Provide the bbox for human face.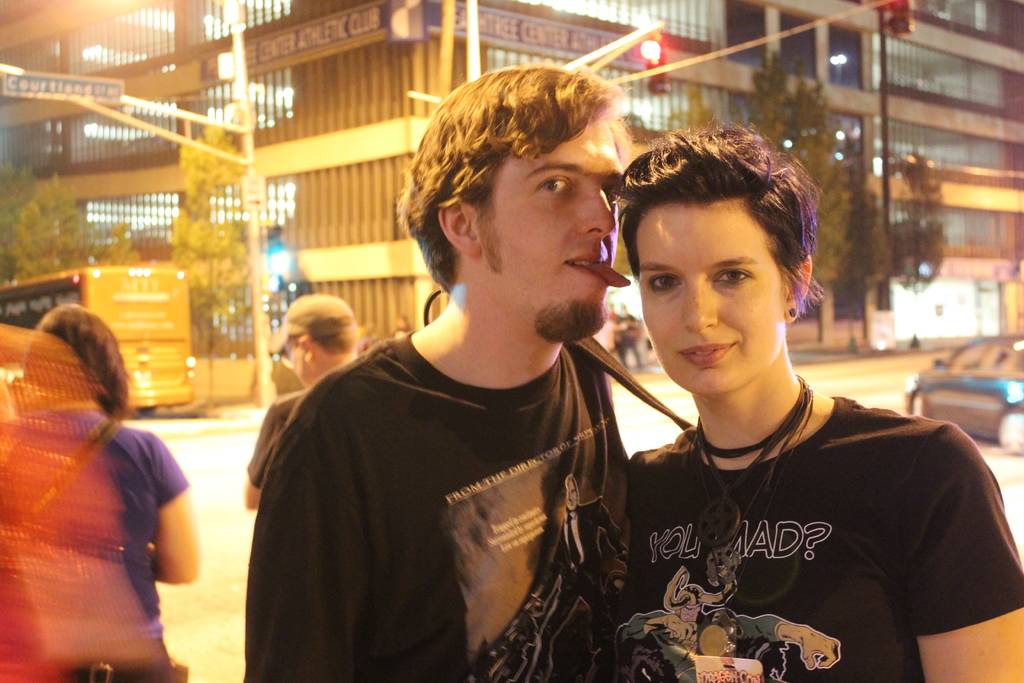
{"left": 287, "top": 343, "right": 315, "bottom": 386}.
